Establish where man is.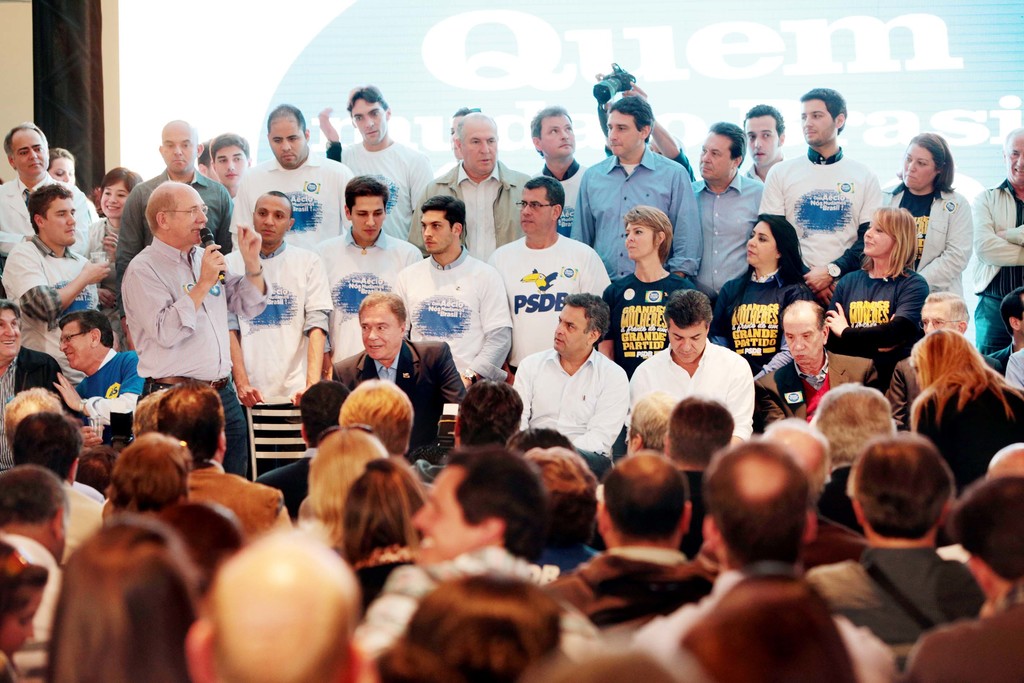
Established at bbox=(314, 172, 418, 361).
